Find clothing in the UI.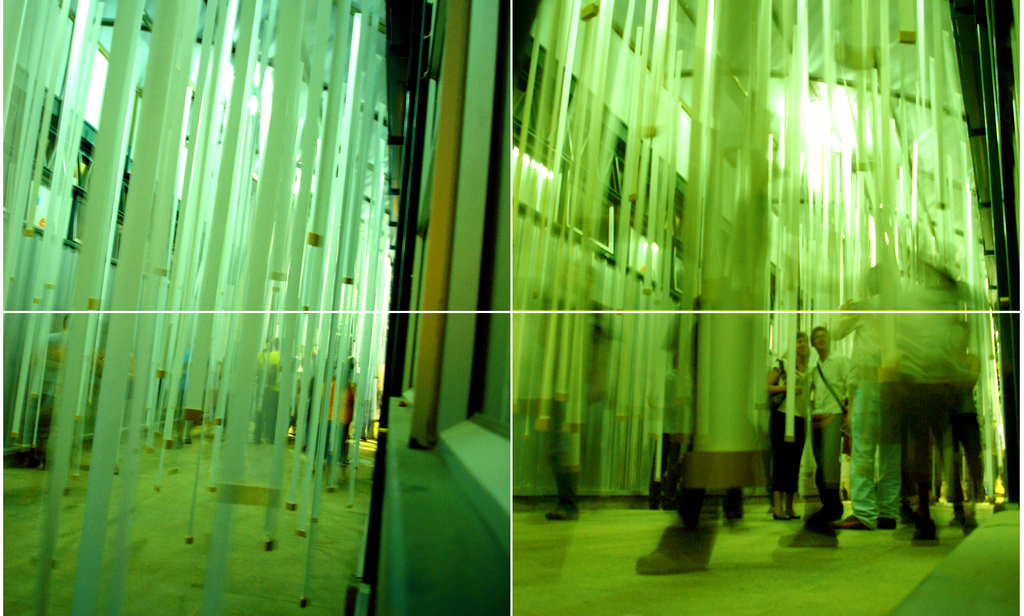
UI element at [813,347,852,515].
